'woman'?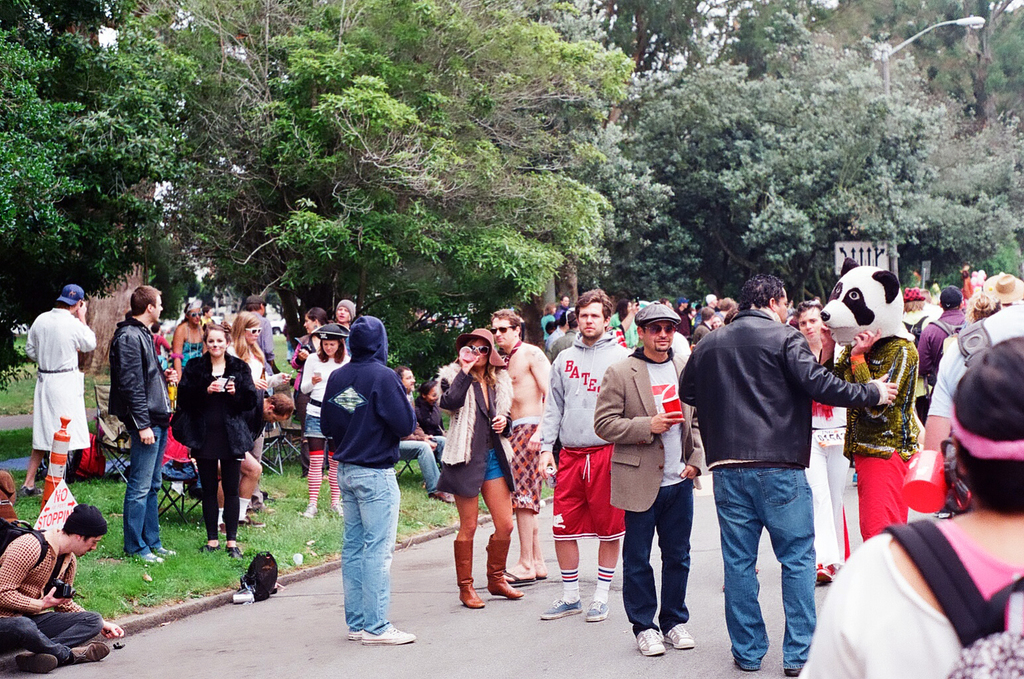
[left=168, top=319, right=256, bottom=558]
